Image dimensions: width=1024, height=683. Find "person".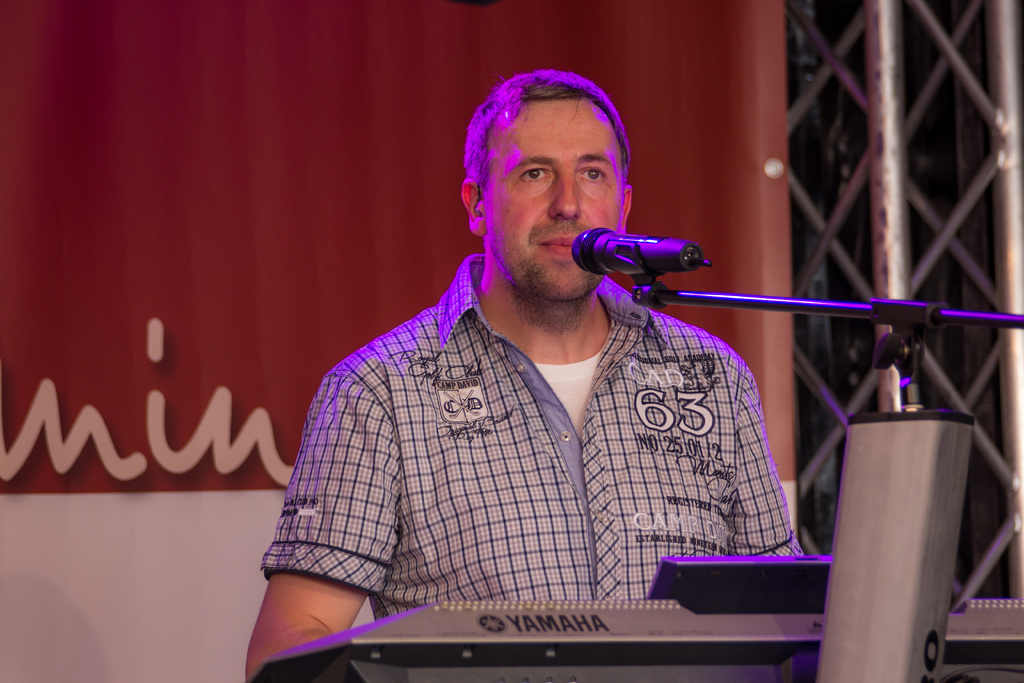
{"left": 255, "top": 68, "right": 816, "bottom": 658}.
